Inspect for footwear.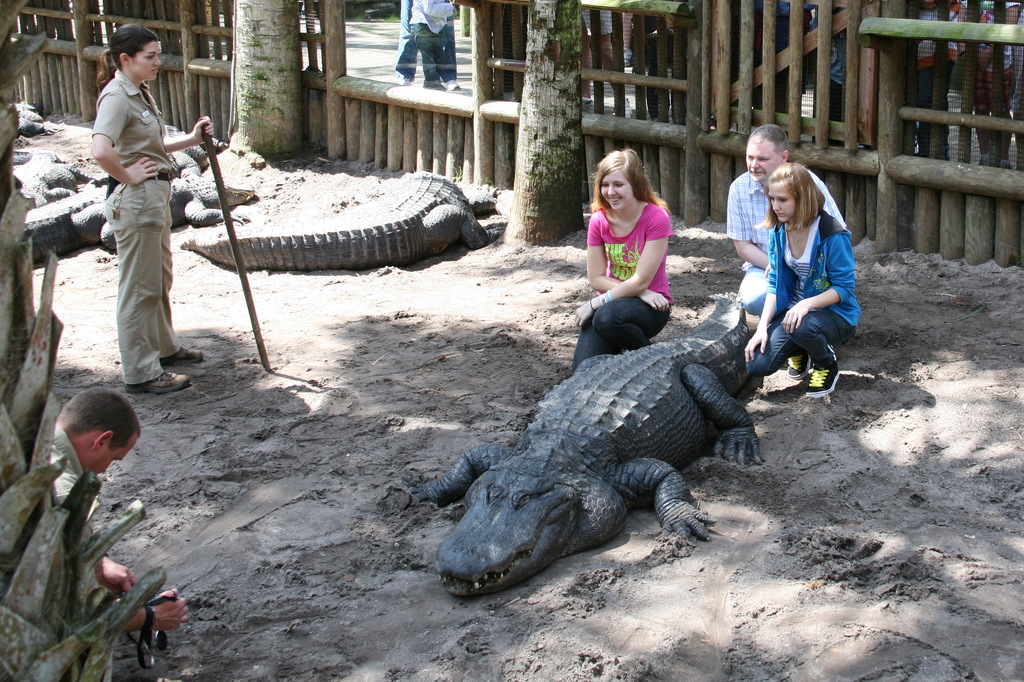
Inspection: [787,356,810,379].
